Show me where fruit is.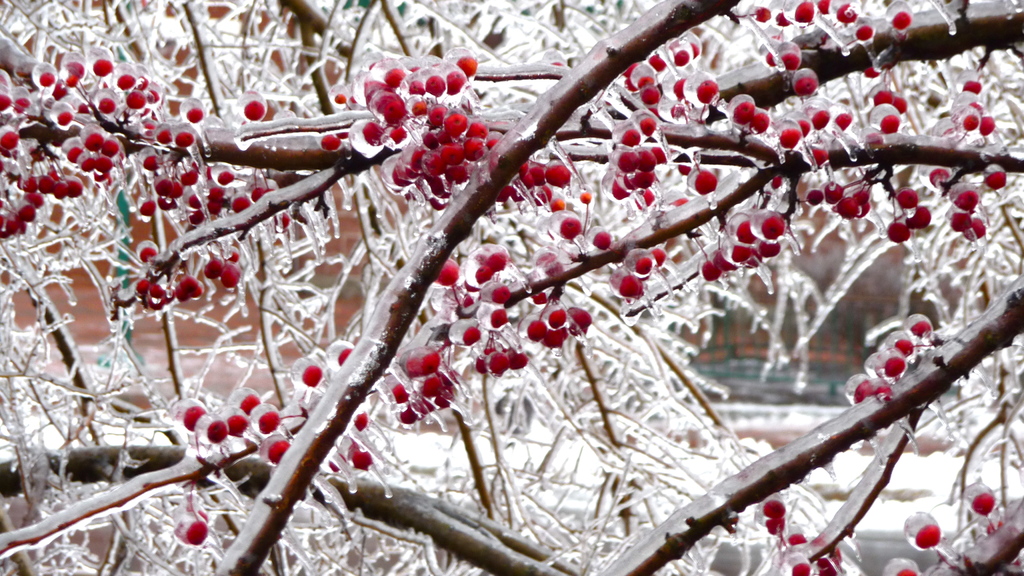
fruit is at <box>634,255,654,275</box>.
